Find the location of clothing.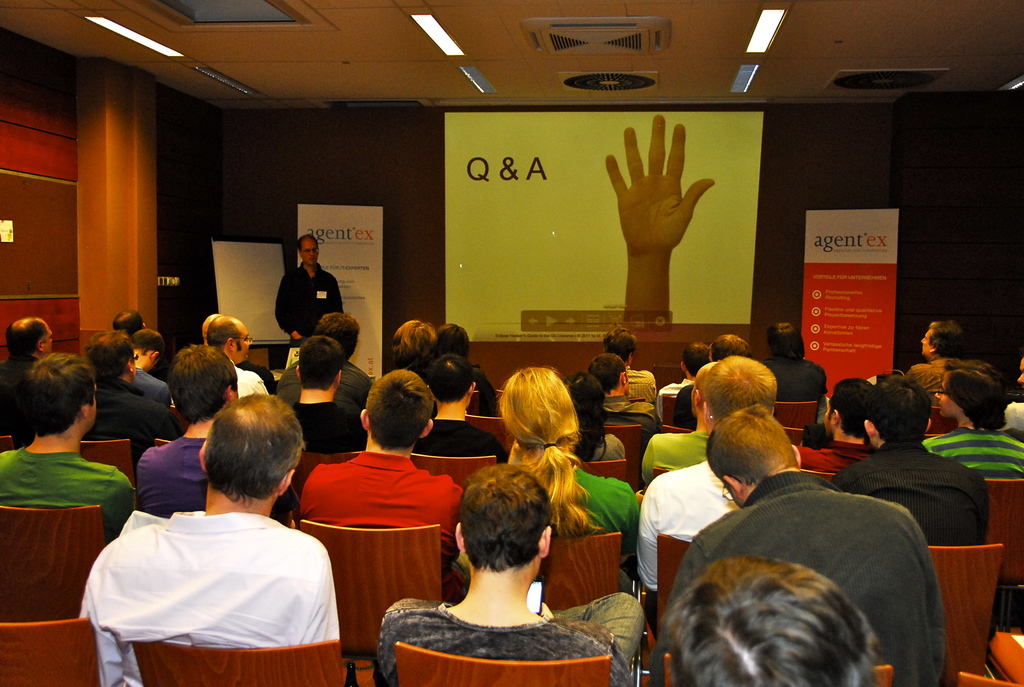
Location: (left=1, top=448, right=134, bottom=544).
